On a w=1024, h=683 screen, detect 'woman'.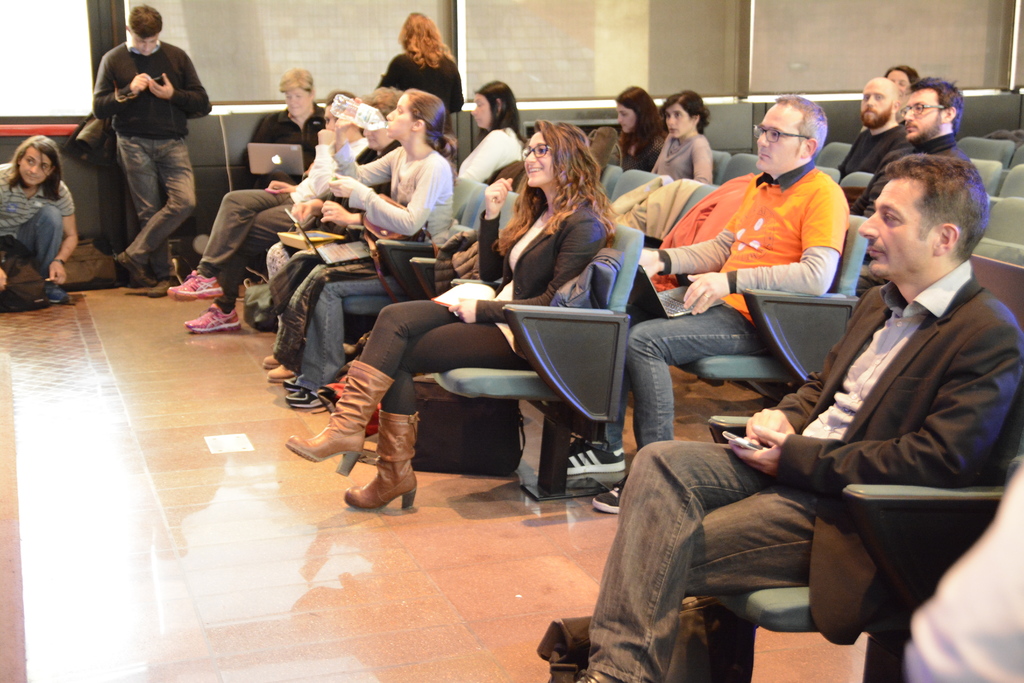
{"x1": 454, "y1": 81, "x2": 519, "y2": 185}.
